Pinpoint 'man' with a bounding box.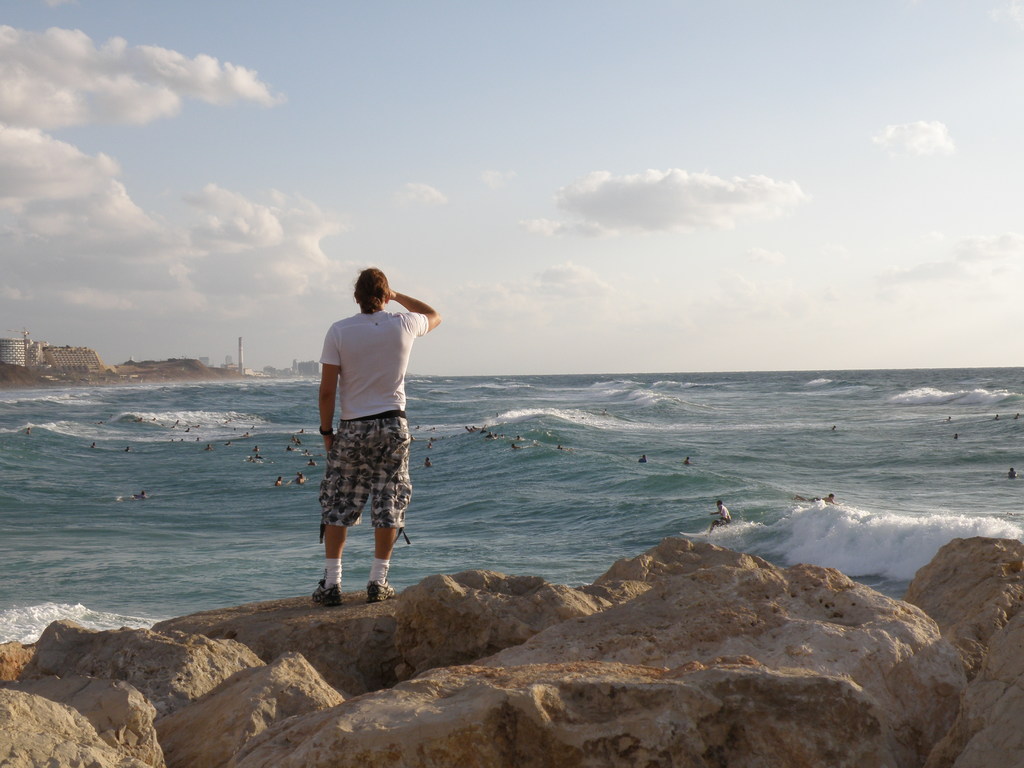
locate(296, 475, 307, 484).
